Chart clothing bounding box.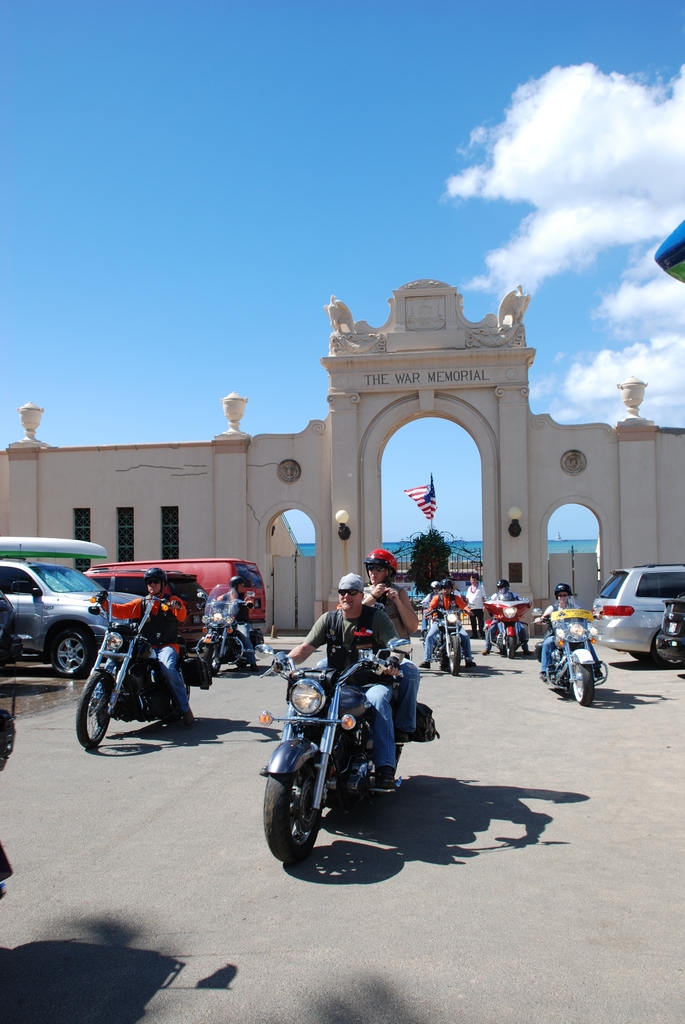
Charted: [x1=461, y1=582, x2=489, y2=639].
